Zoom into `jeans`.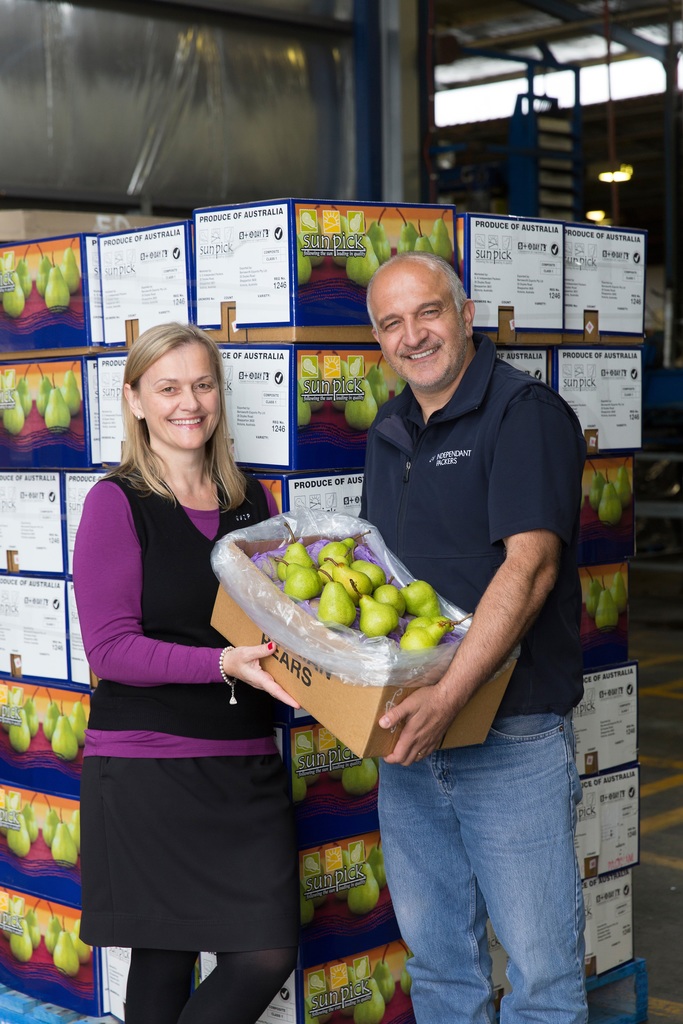
Zoom target: [358,723,613,1021].
